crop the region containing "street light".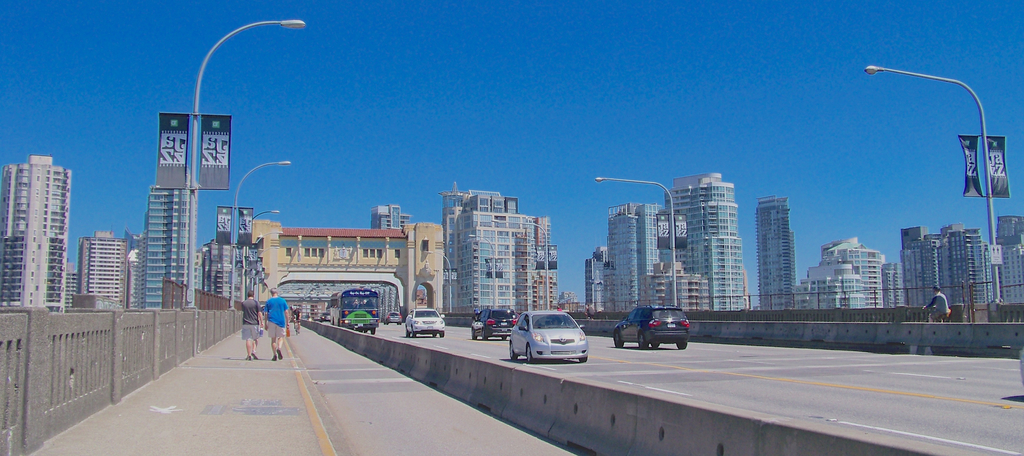
Crop region: [249, 227, 284, 298].
